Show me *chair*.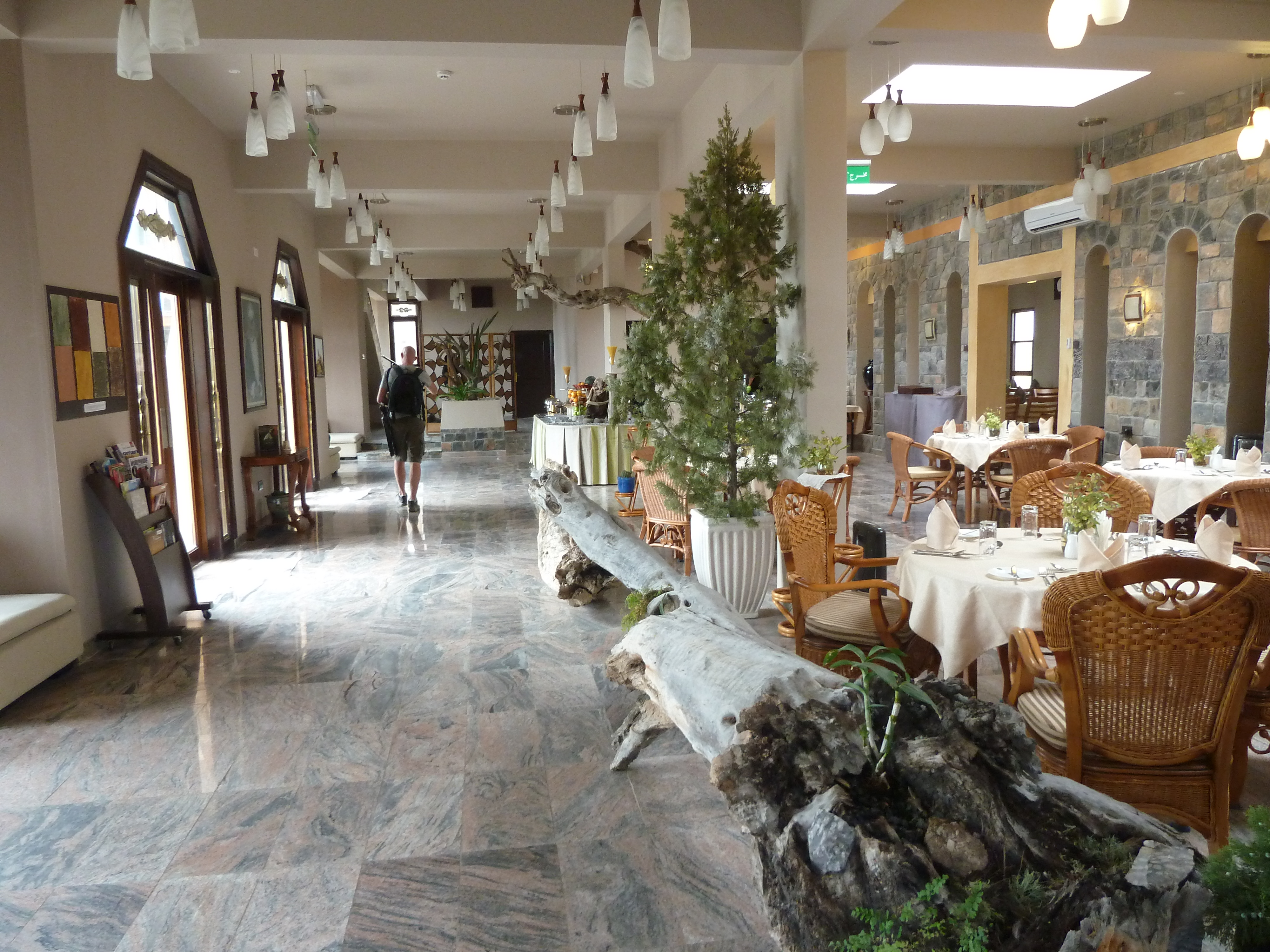
*chair* is here: 325/124/336/134.
